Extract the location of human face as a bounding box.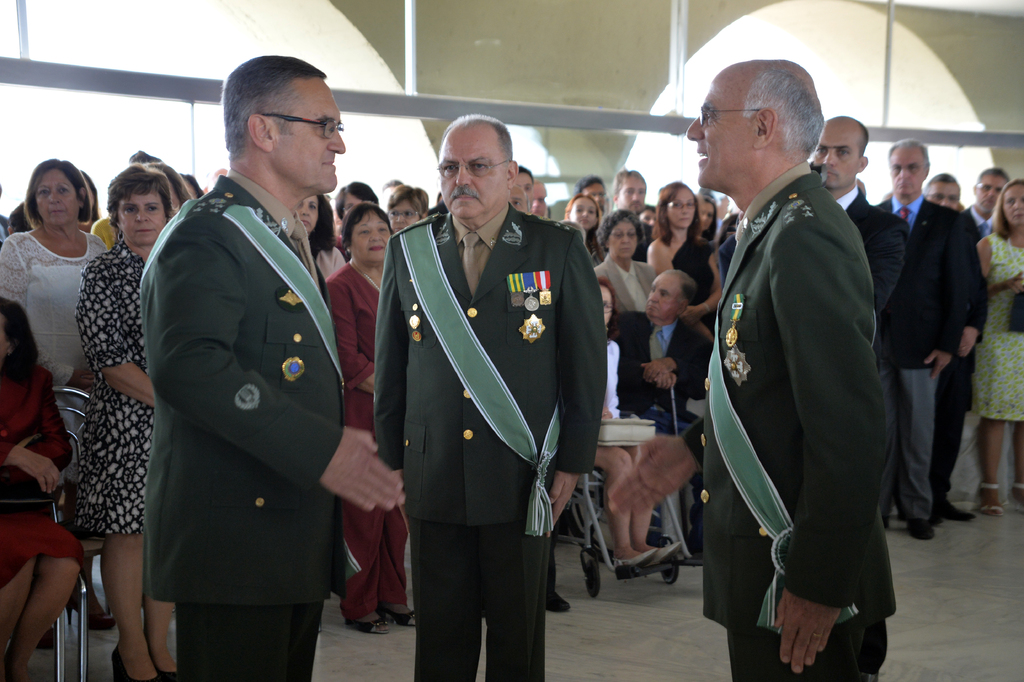
[930,176,960,206].
